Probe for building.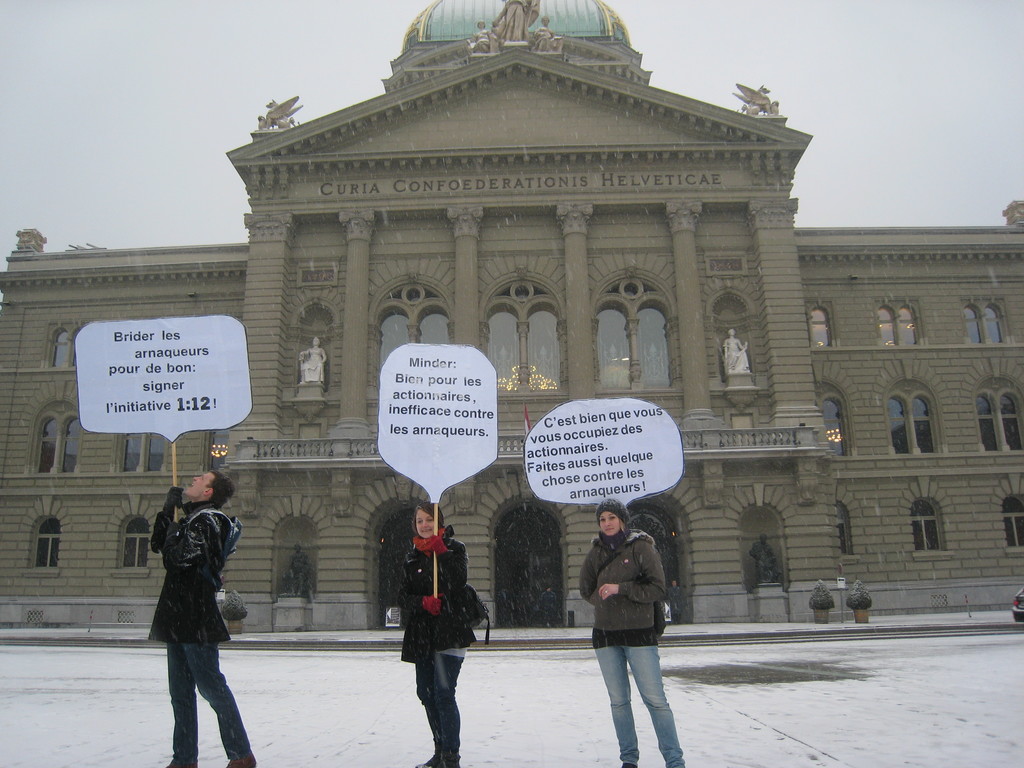
Probe result: BBox(0, 0, 1023, 637).
